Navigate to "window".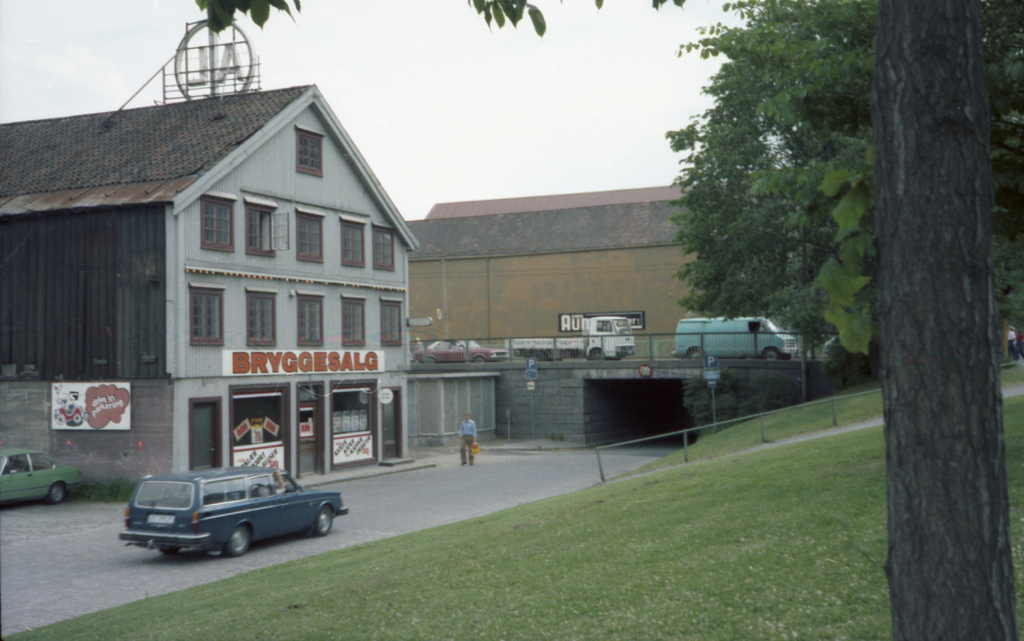
Navigation target: crop(193, 195, 240, 251).
